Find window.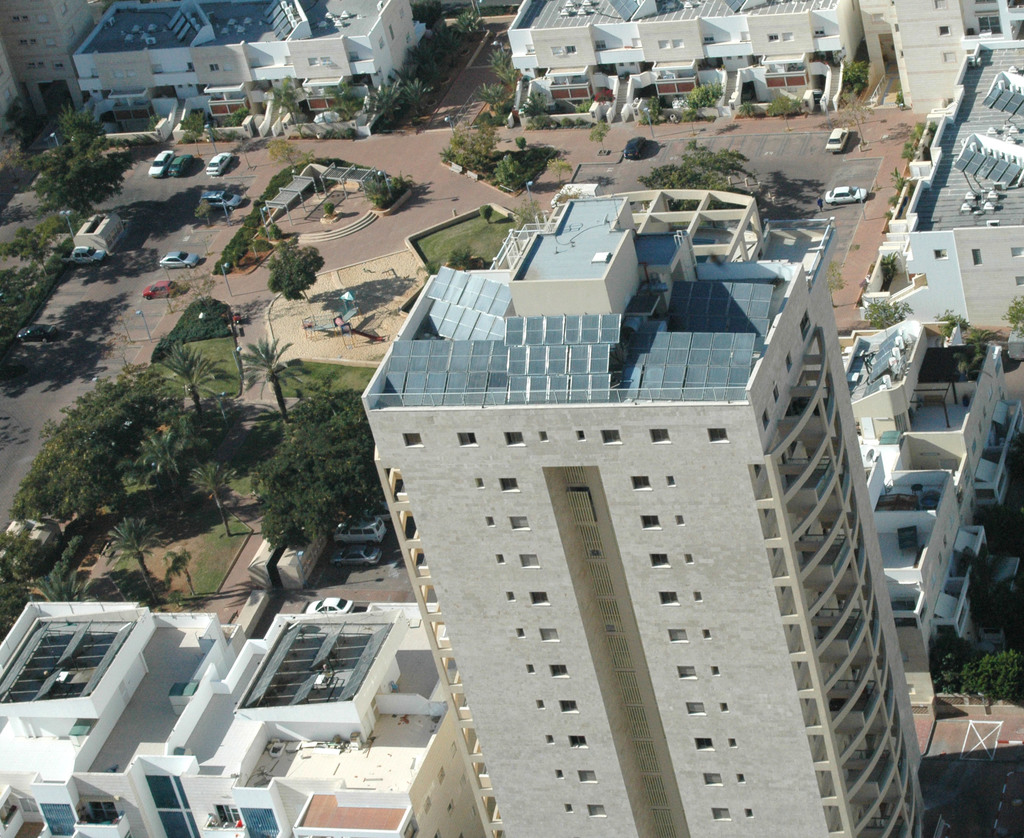
bbox=(436, 835, 439, 837).
